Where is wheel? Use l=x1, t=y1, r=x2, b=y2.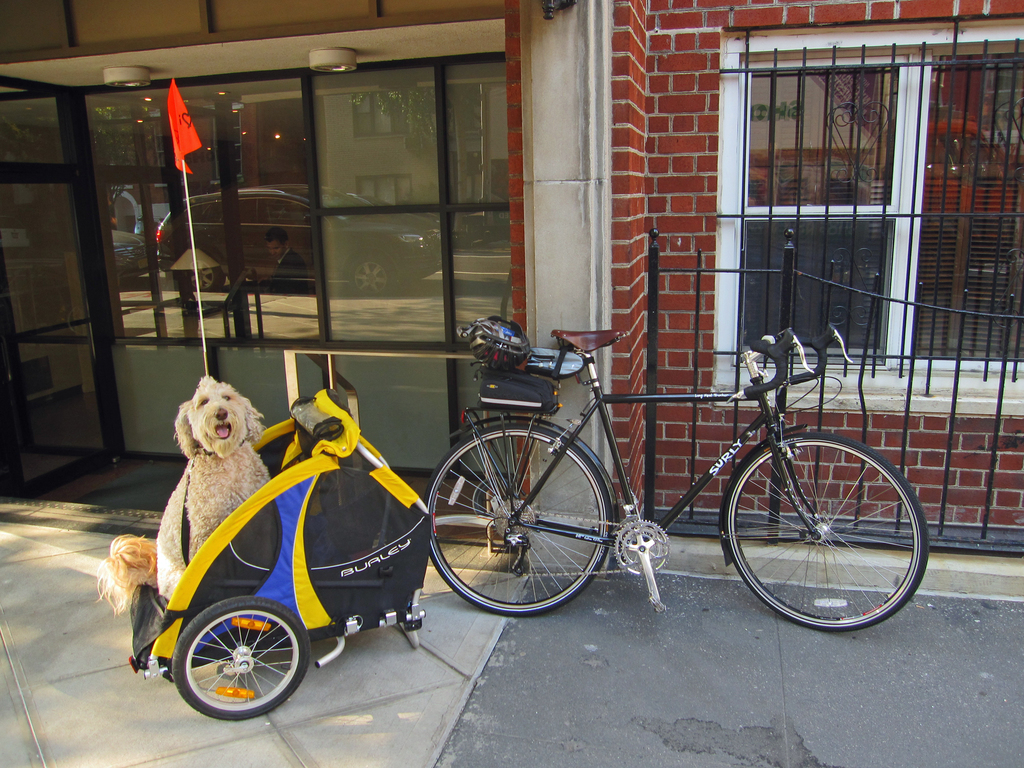
l=723, t=433, r=925, b=627.
